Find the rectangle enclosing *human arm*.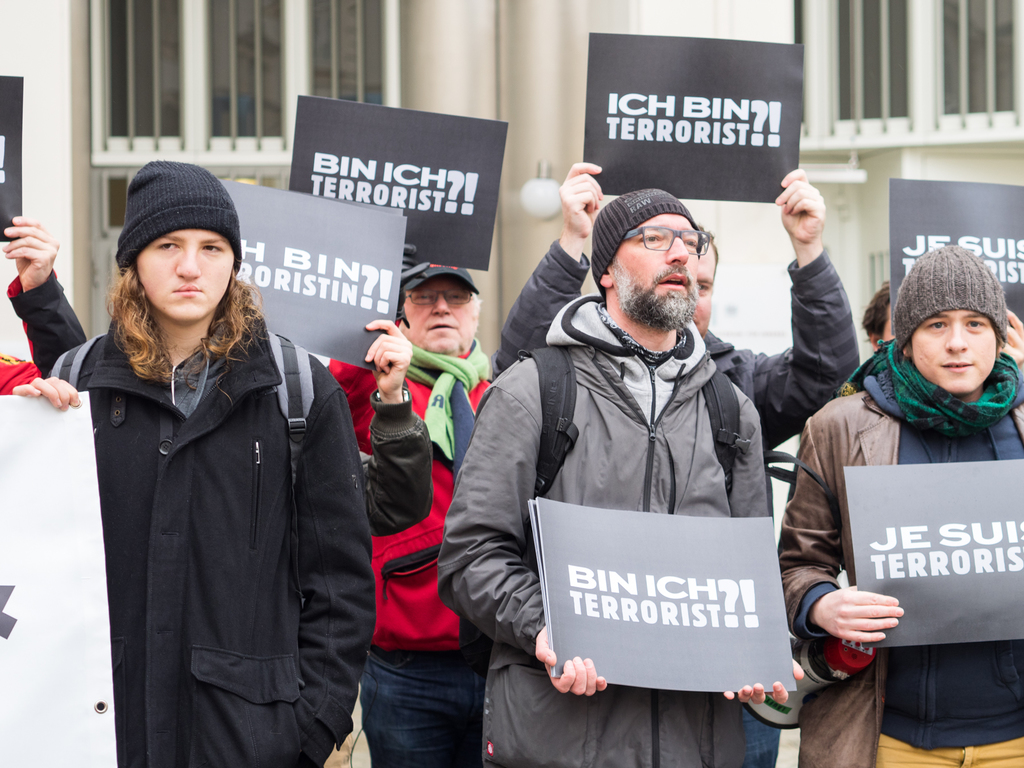
493 156 603 381.
